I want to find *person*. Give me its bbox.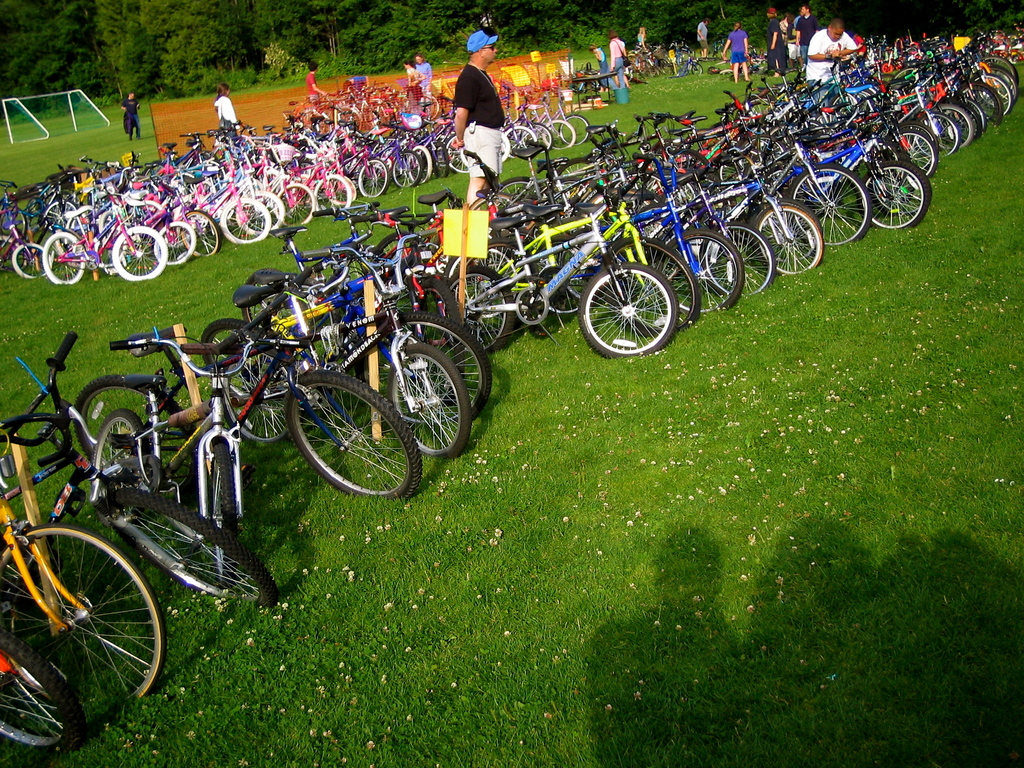
[451, 27, 509, 216].
